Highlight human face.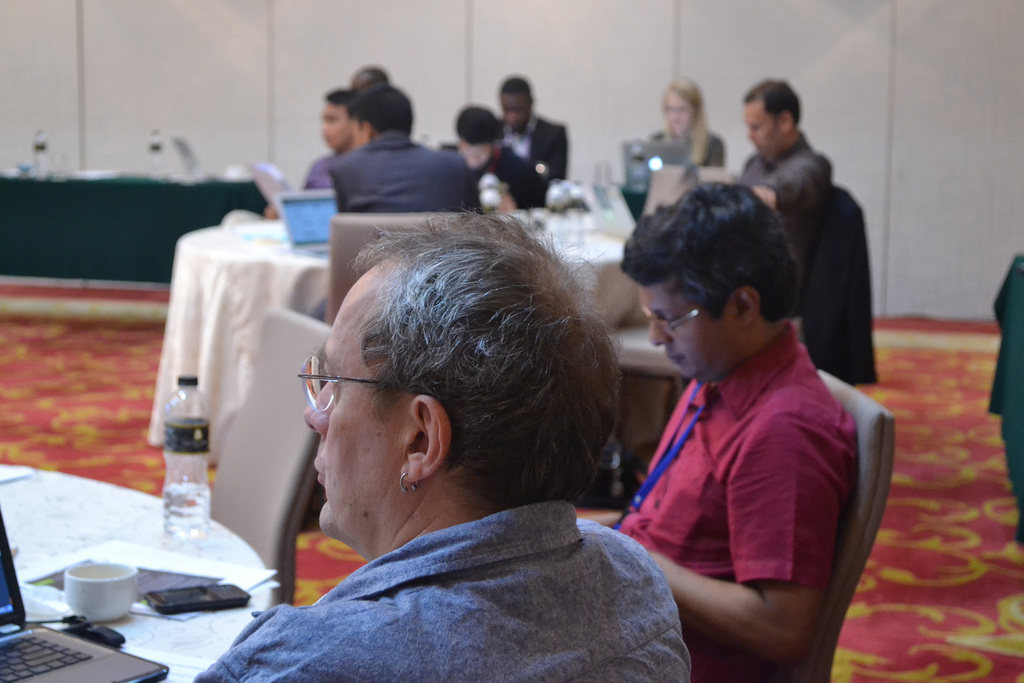
Highlighted region: 304, 273, 412, 536.
